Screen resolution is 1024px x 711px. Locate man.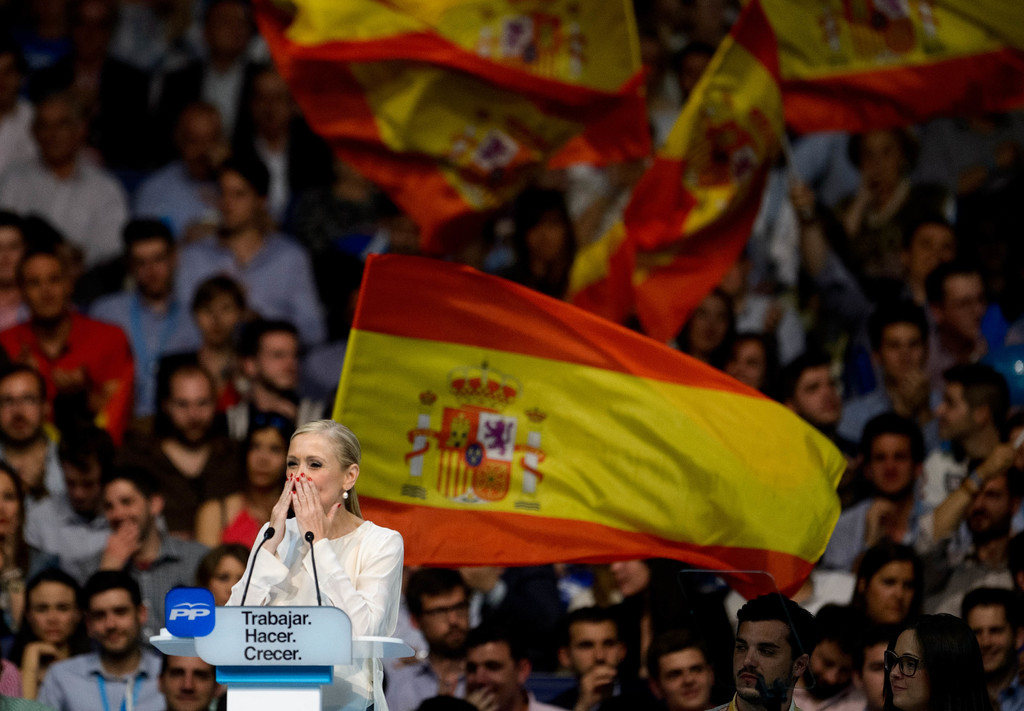
(left=0, top=364, right=49, bottom=490).
